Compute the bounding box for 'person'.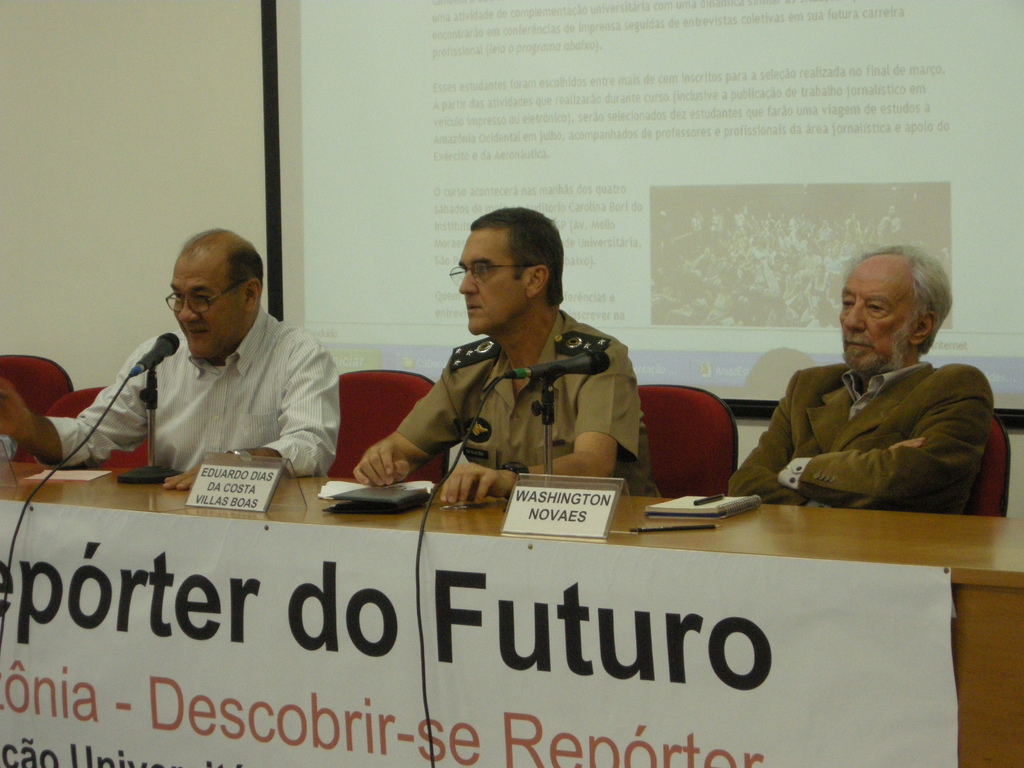
{"left": 727, "top": 244, "right": 998, "bottom": 513}.
